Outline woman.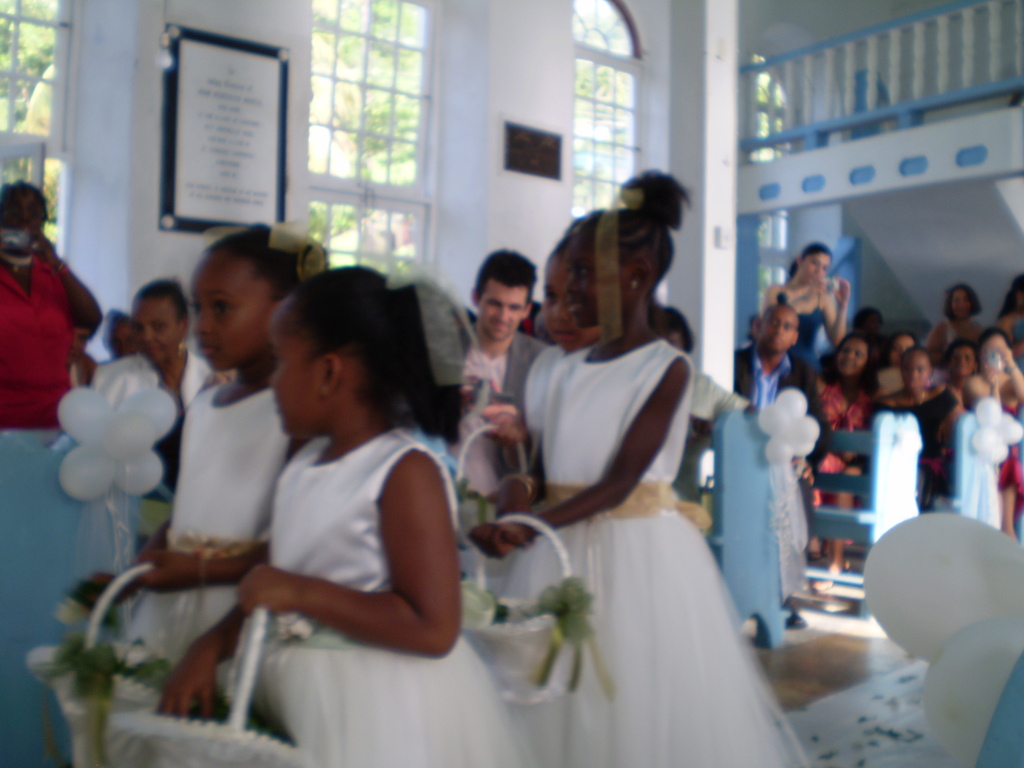
Outline: <region>991, 268, 1023, 549</region>.
